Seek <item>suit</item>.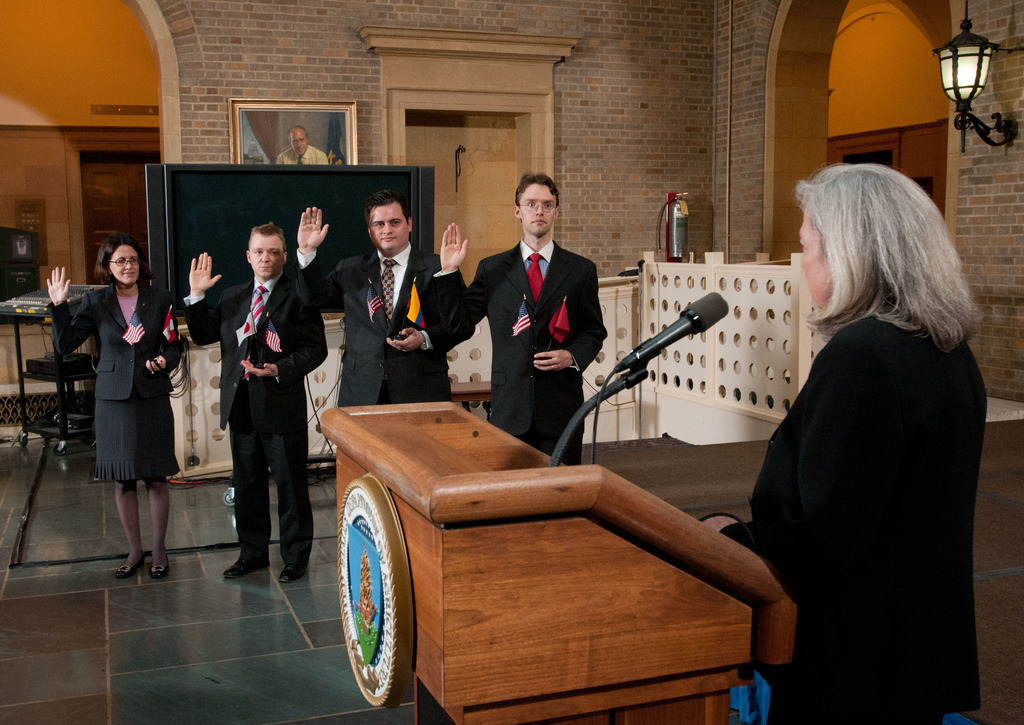
[x1=184, y1=276, x2=333, y2=570].
